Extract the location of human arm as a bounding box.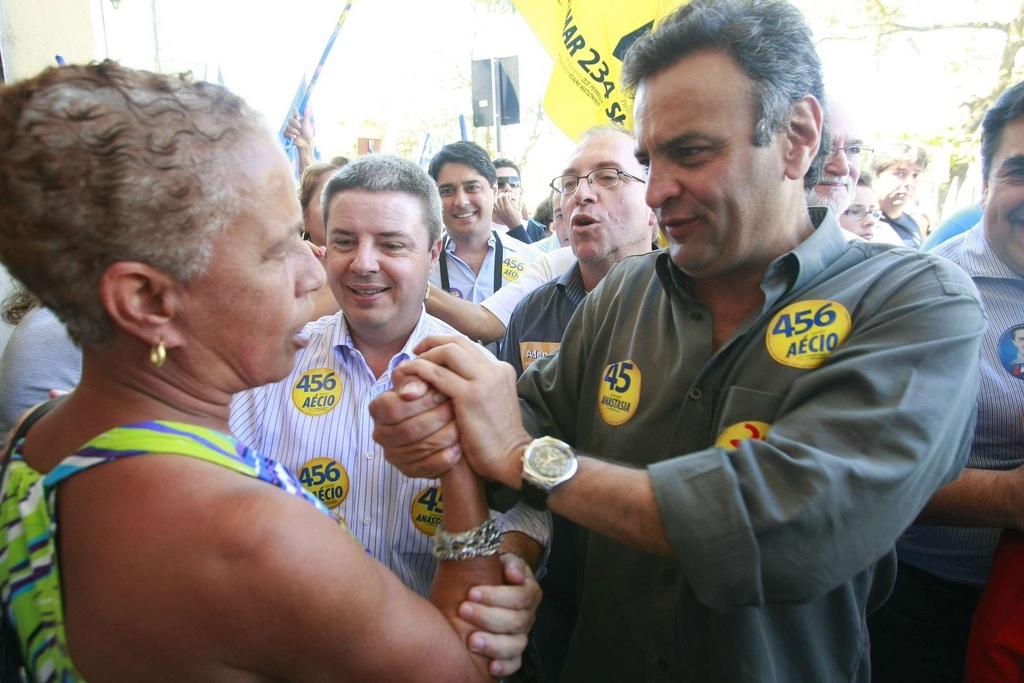
(492, 191, 548, 244).
